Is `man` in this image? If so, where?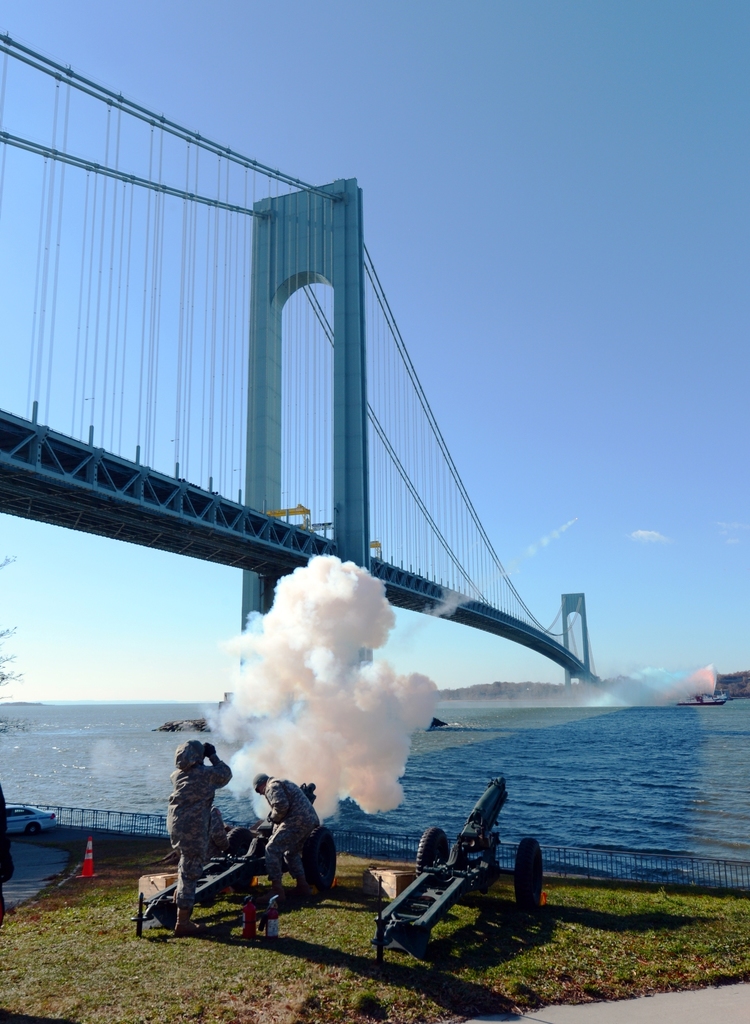
Yes, at <bbox>165, 737, 236, 934</bbox>.
